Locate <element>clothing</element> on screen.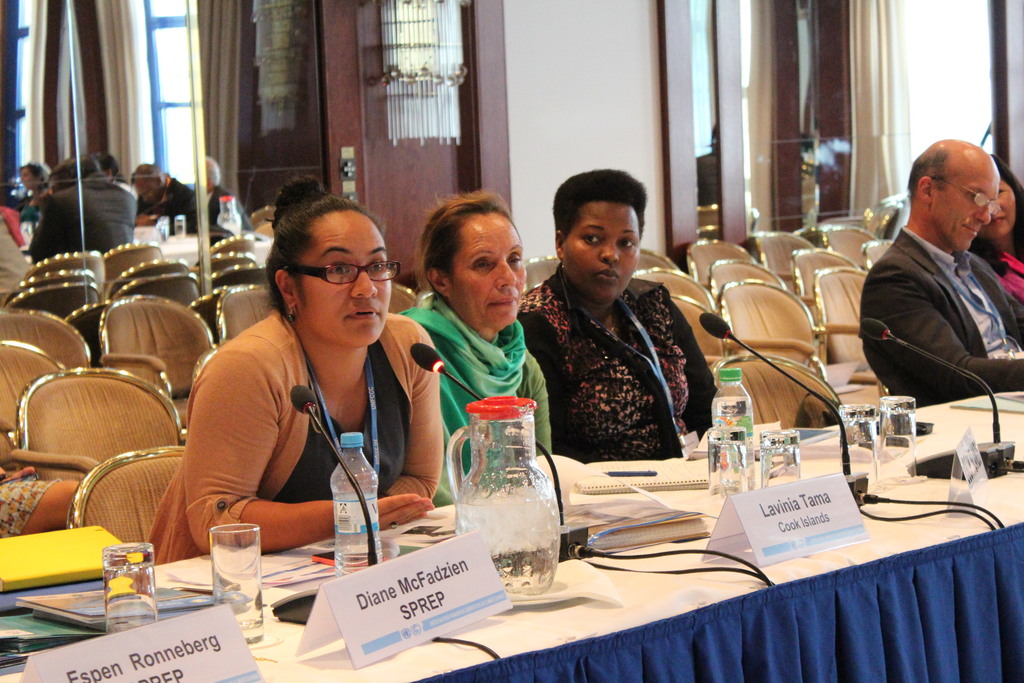
On screen at (x1=512, y1=269, x2=716, y2=479).
